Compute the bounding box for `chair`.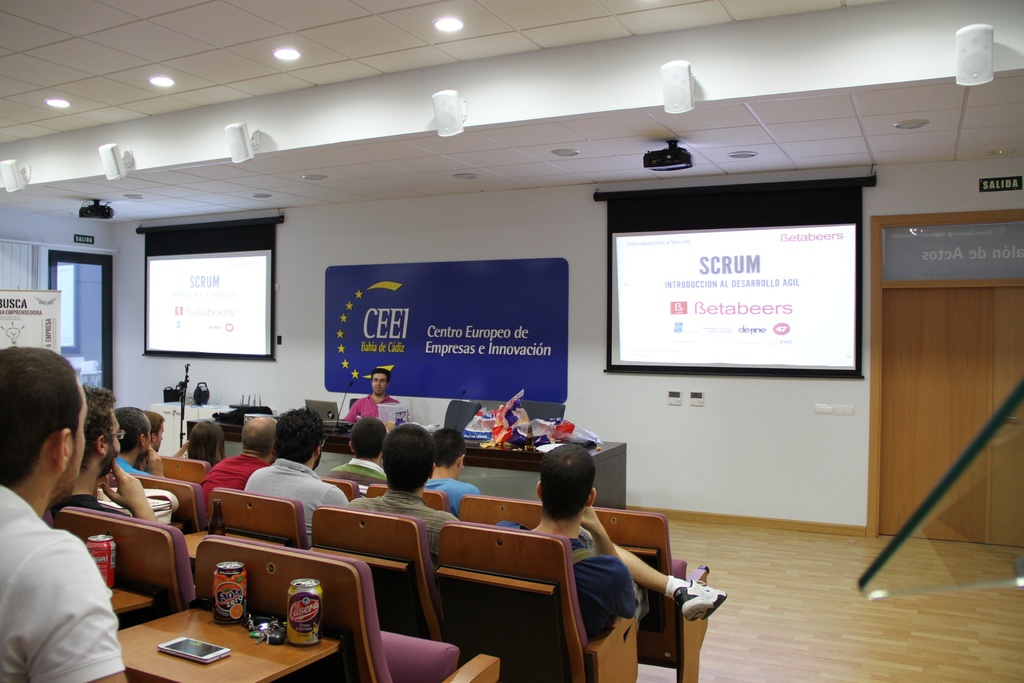
[55, 505, 203, 620].
